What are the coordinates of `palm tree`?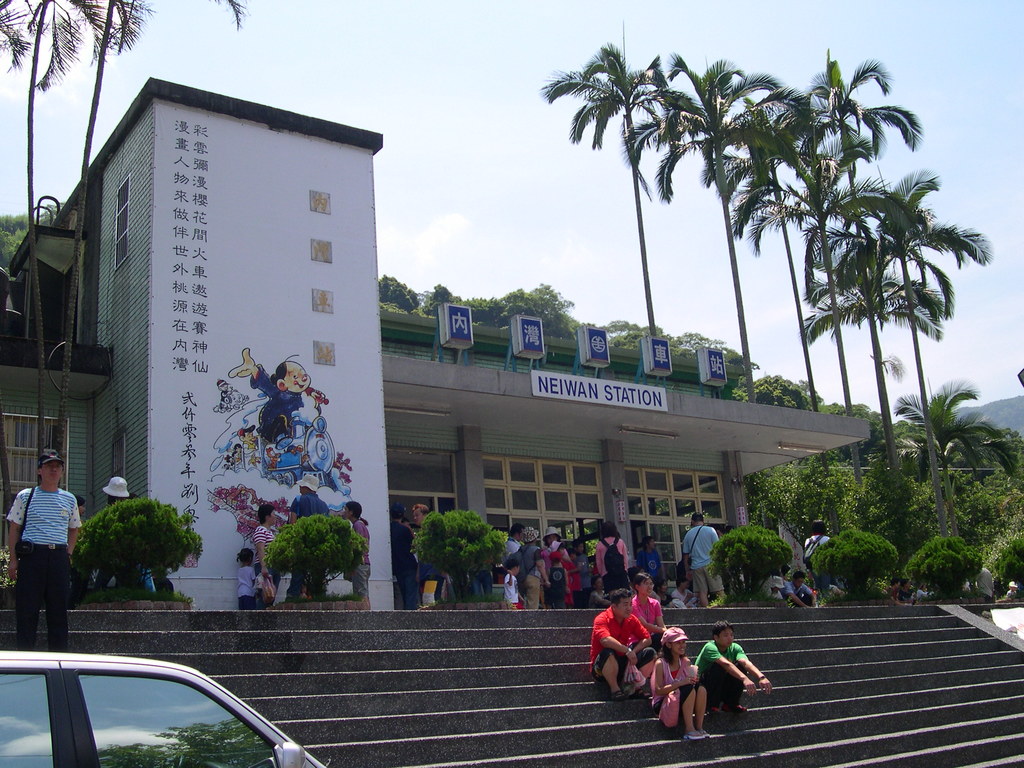
region(845, 168, 972, 383).
